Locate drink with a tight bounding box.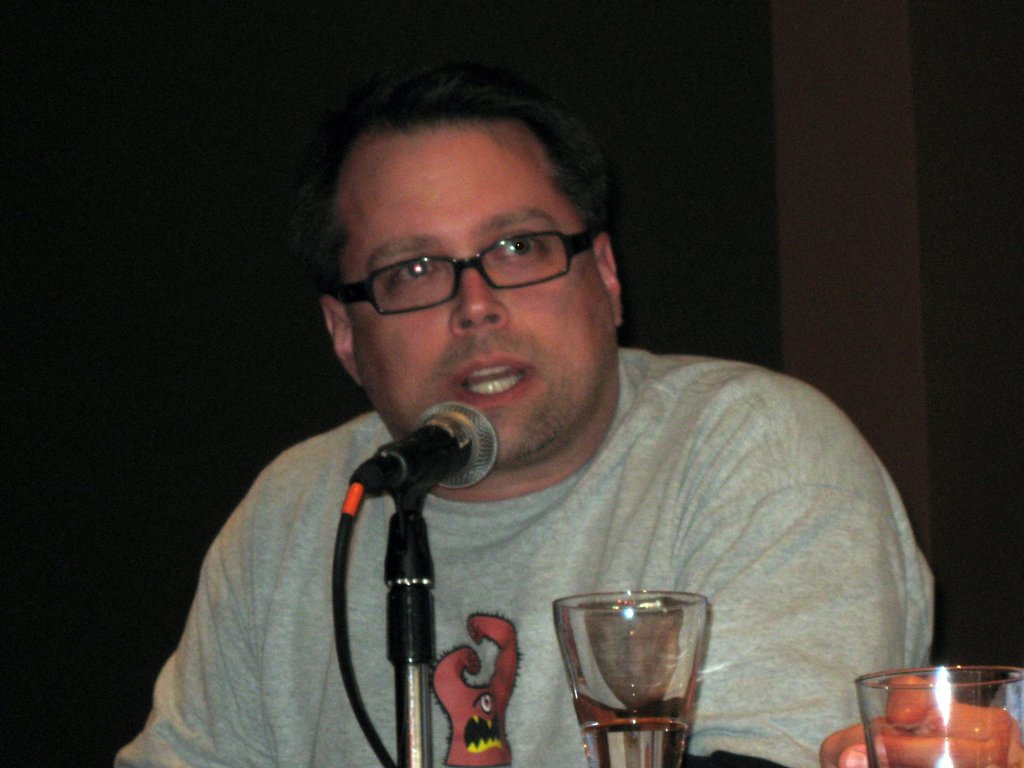
bbox(579, 669, 692, 767).
